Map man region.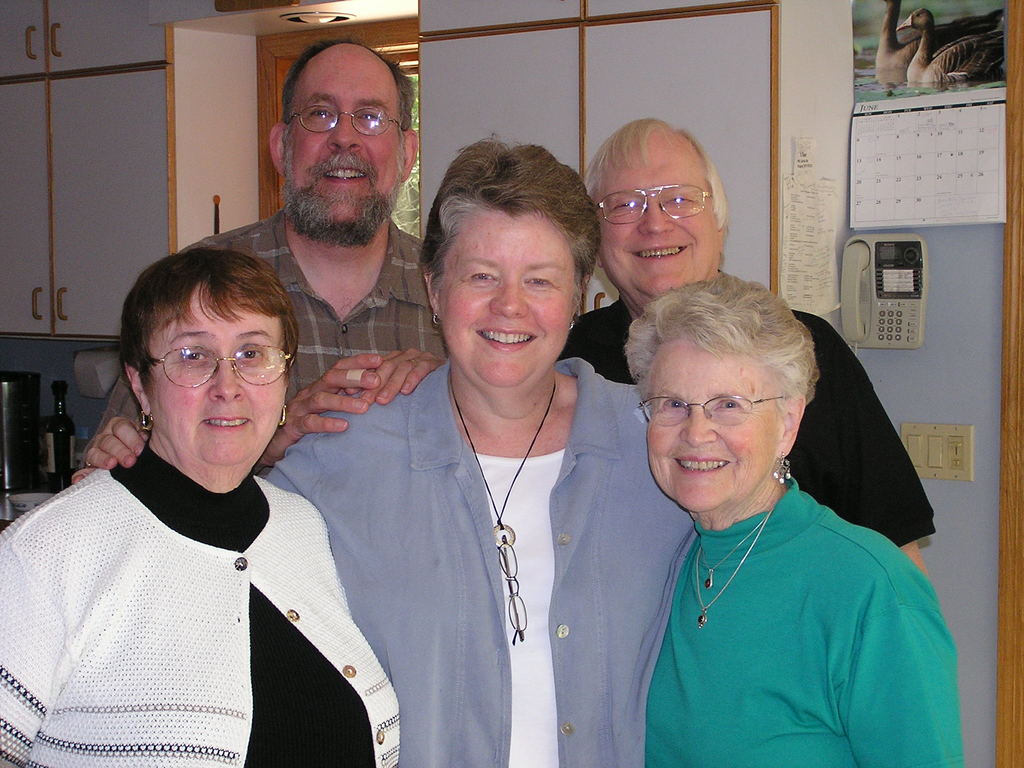
Mapped to locate(72, 36, 448, 479).
